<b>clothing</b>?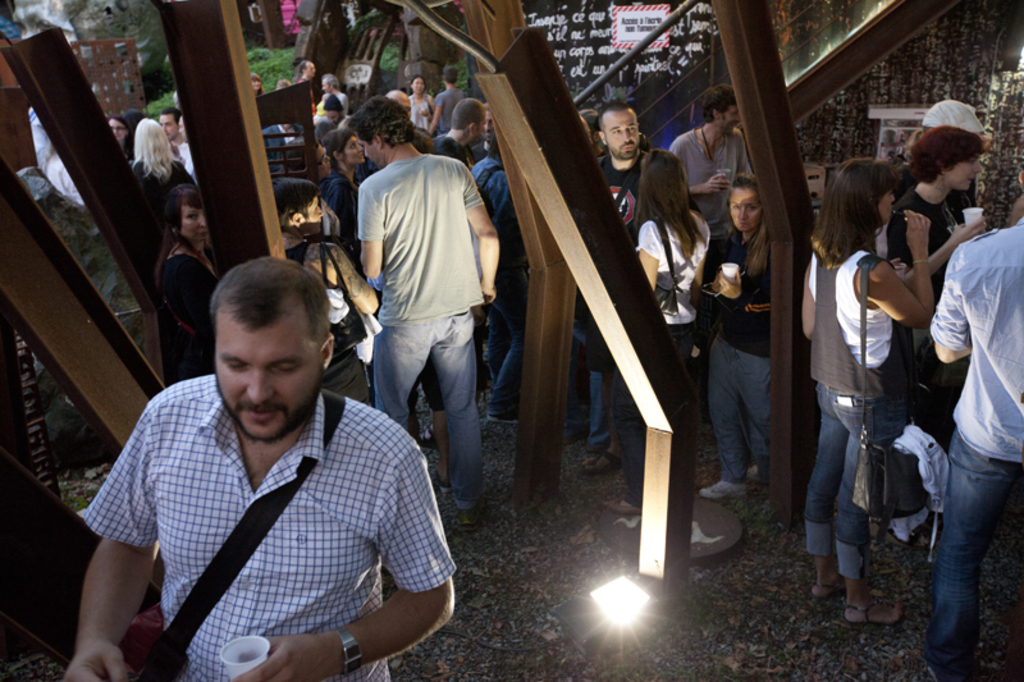
detection(355, 143, 475, 329)
